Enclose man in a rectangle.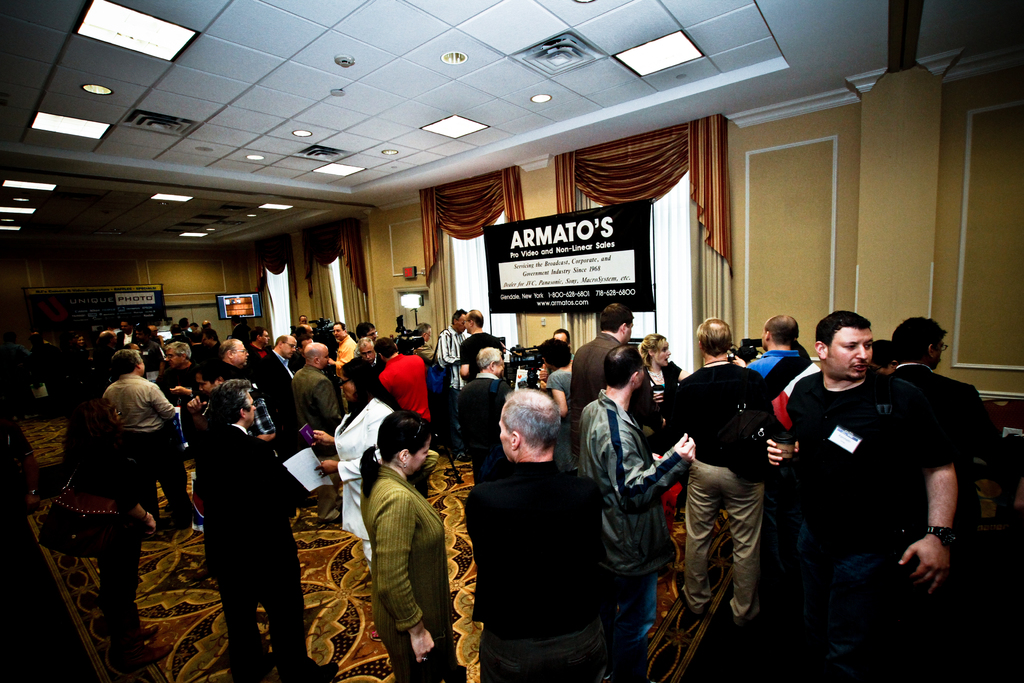
[left=189, top=363, right=278, bottom=441].
